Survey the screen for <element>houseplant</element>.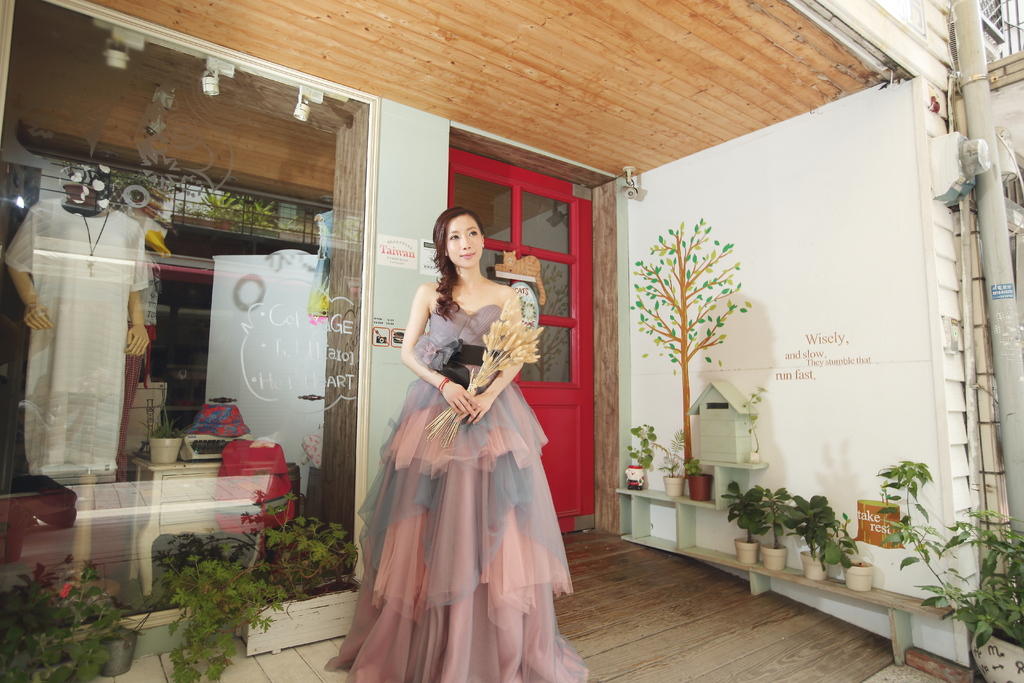
Survey found: <region>872, 457, 1018, 682</region>.
